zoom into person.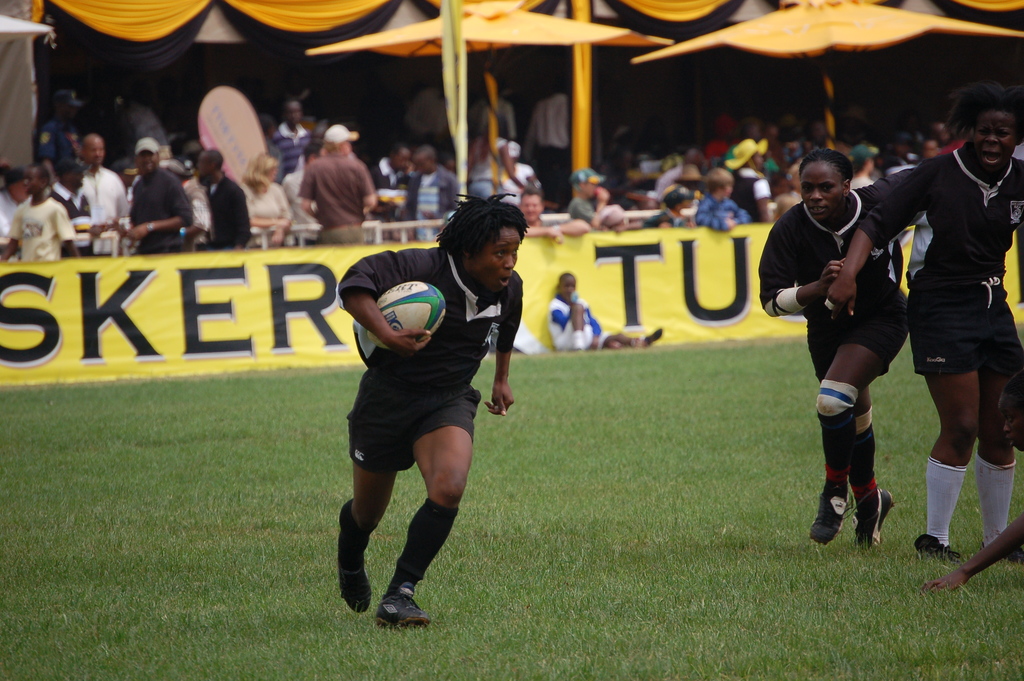
Zoom target: <box>508,188,558,229</box>.
